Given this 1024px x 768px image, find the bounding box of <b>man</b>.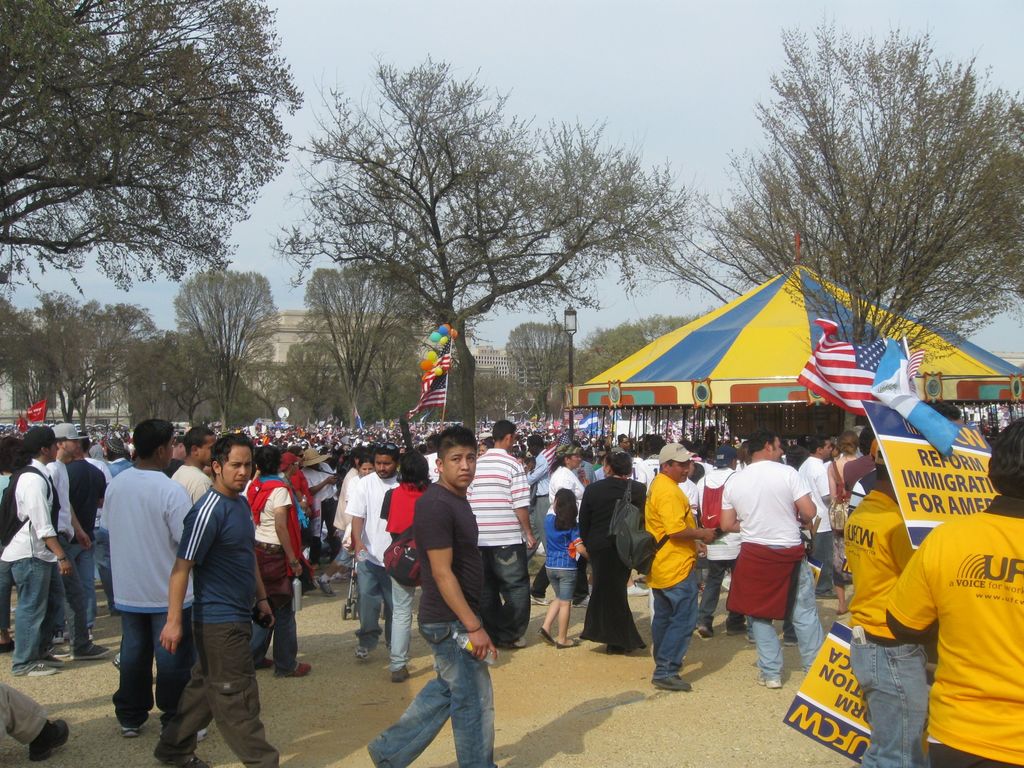
x1=465, y1=420, x2=536, y2=653.
